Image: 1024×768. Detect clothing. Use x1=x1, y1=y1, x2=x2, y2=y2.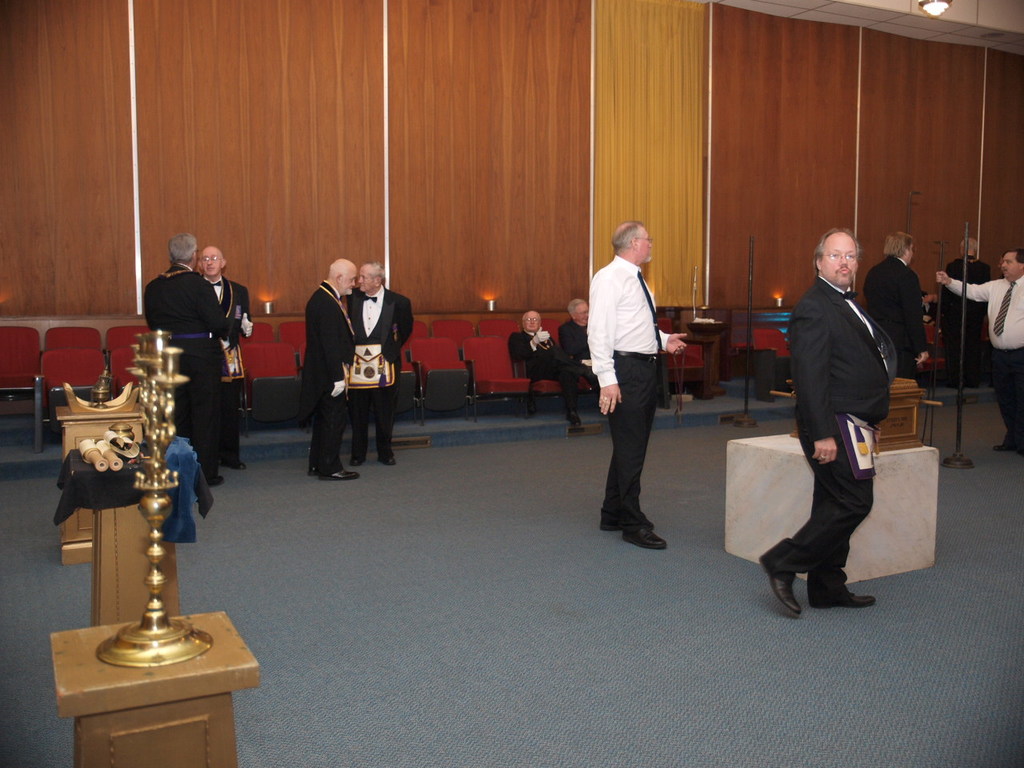
x1=758, y1=274, x2=900, y2=590.
